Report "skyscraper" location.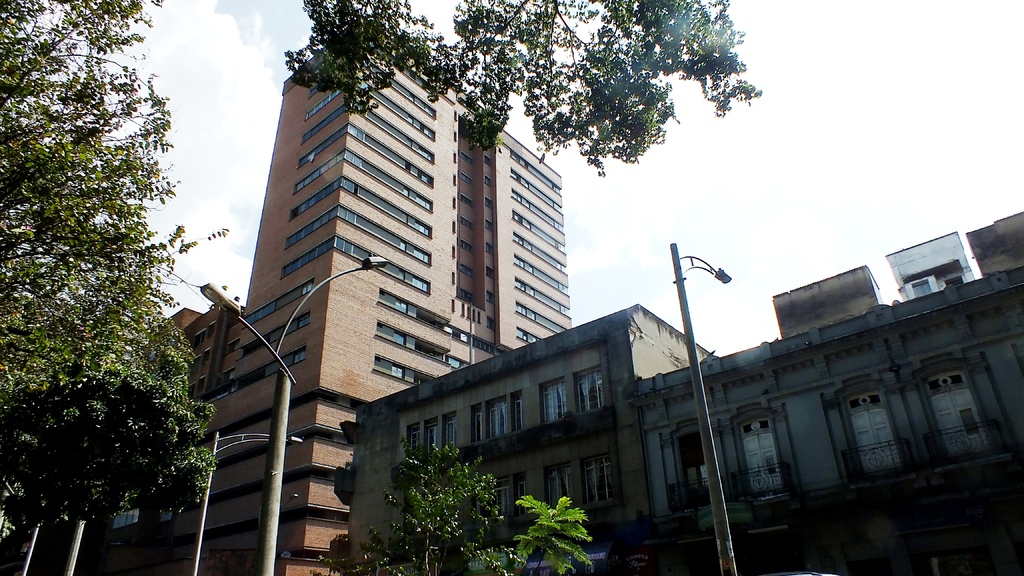
Report: crop(177, 60, 646, 507).
